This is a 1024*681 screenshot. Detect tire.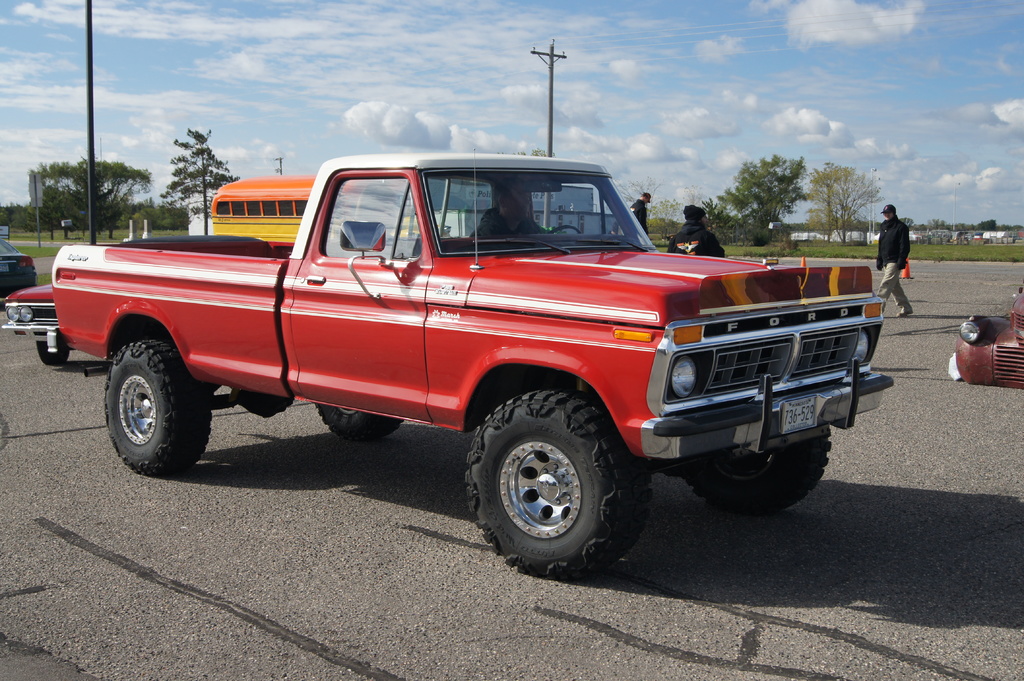
314,405,403,441.
